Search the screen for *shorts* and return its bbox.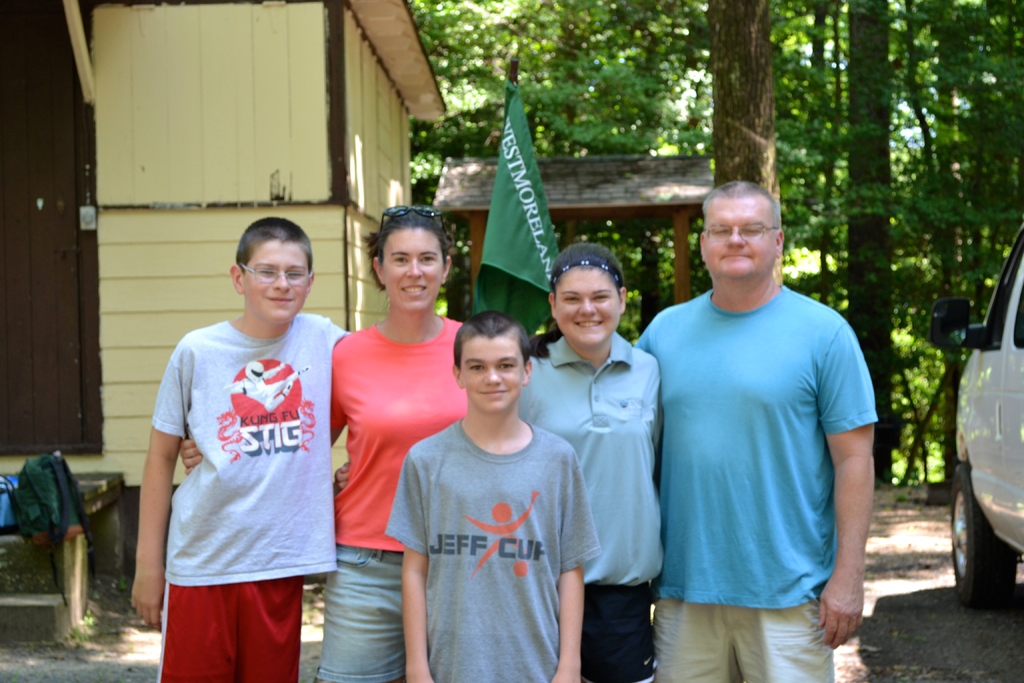
Found: 152/564/321/673.
